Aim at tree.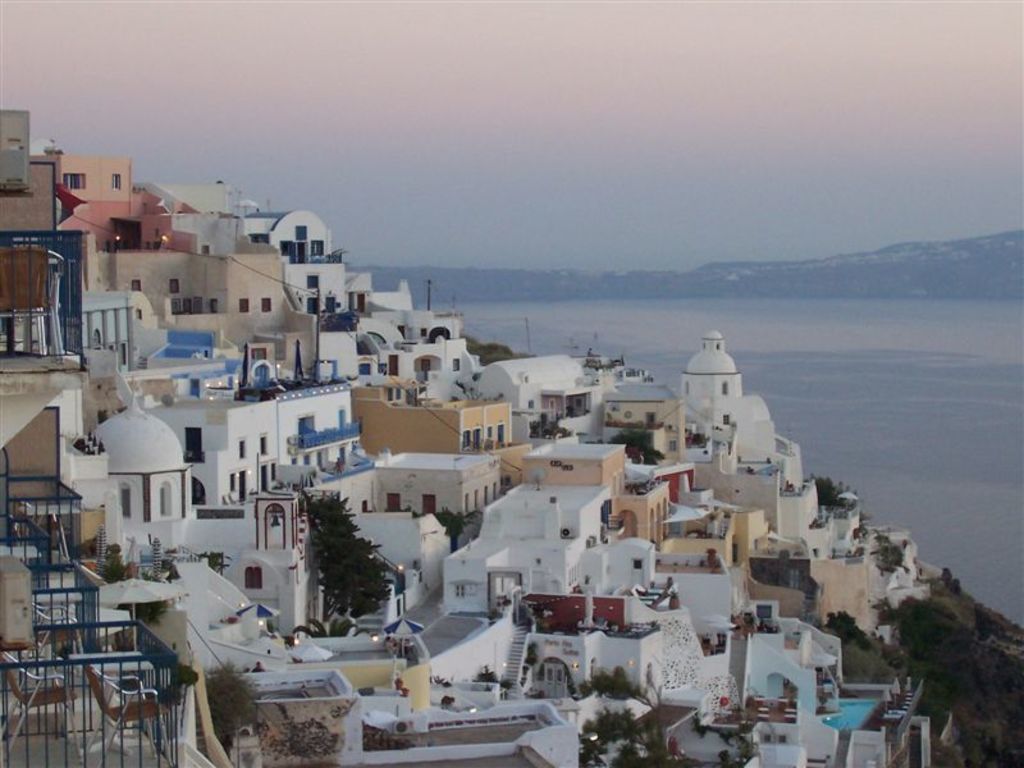
Aimed at (left=302, top=493, right=398, bottom=625).
